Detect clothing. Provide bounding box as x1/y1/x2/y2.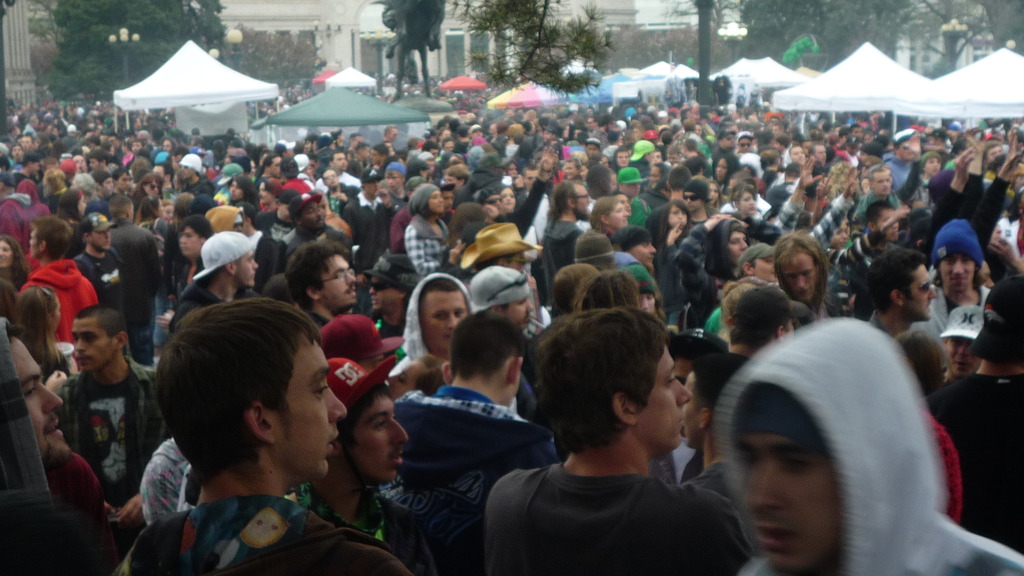
108/212/163/367.
